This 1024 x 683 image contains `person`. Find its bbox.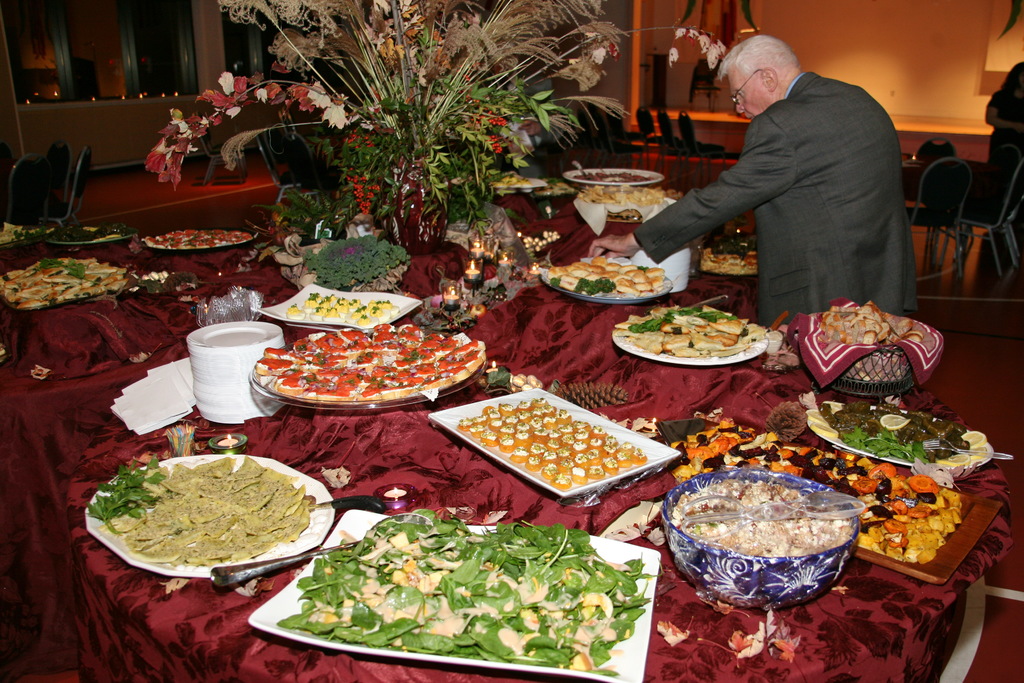
bbox(664, 12, 919, 350).
